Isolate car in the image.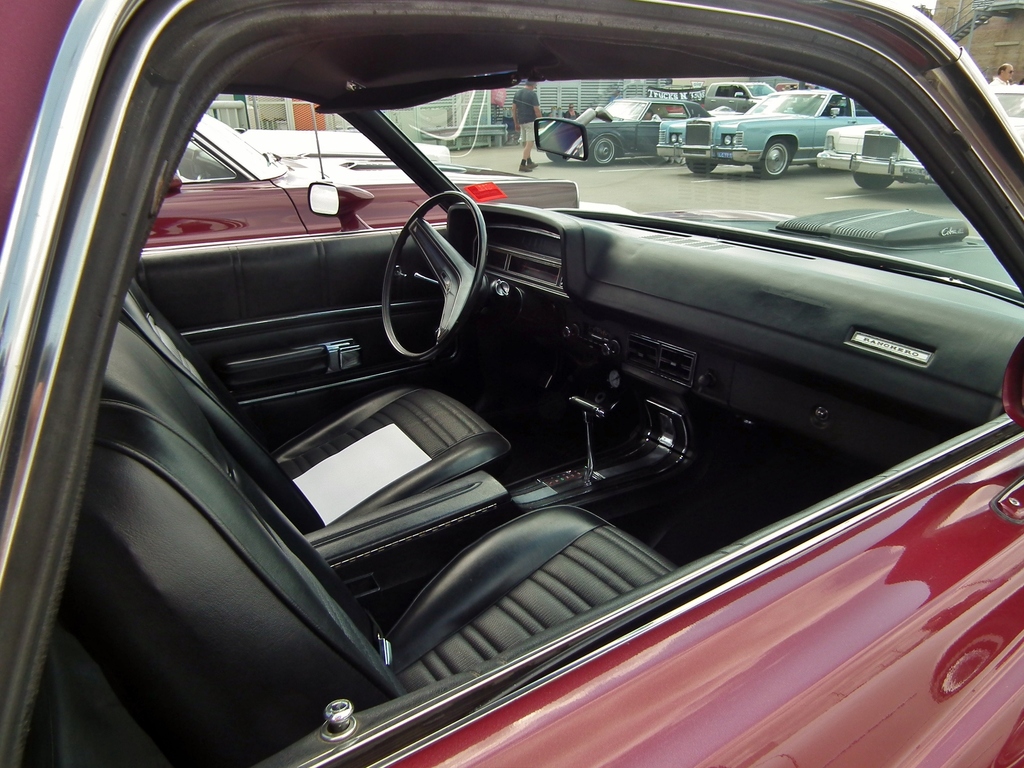
Isolated region: l=654, t=90, r=881, b=179.
